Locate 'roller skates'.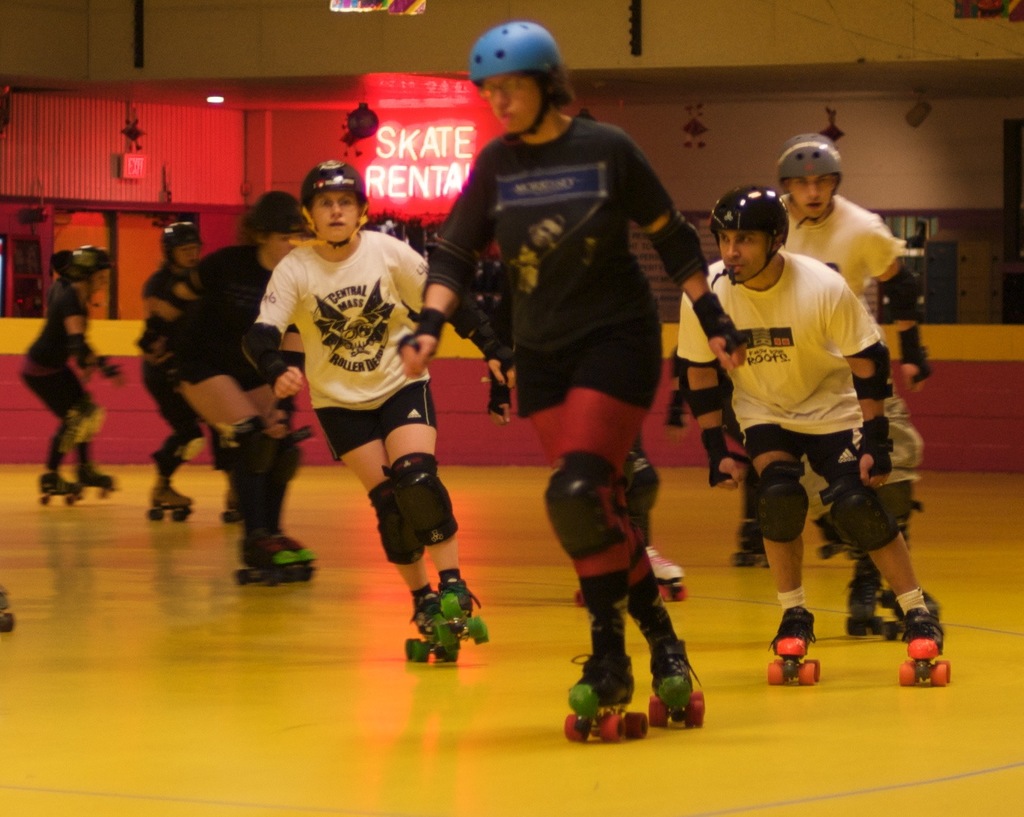
Bounding box: 224 488 244 527.
